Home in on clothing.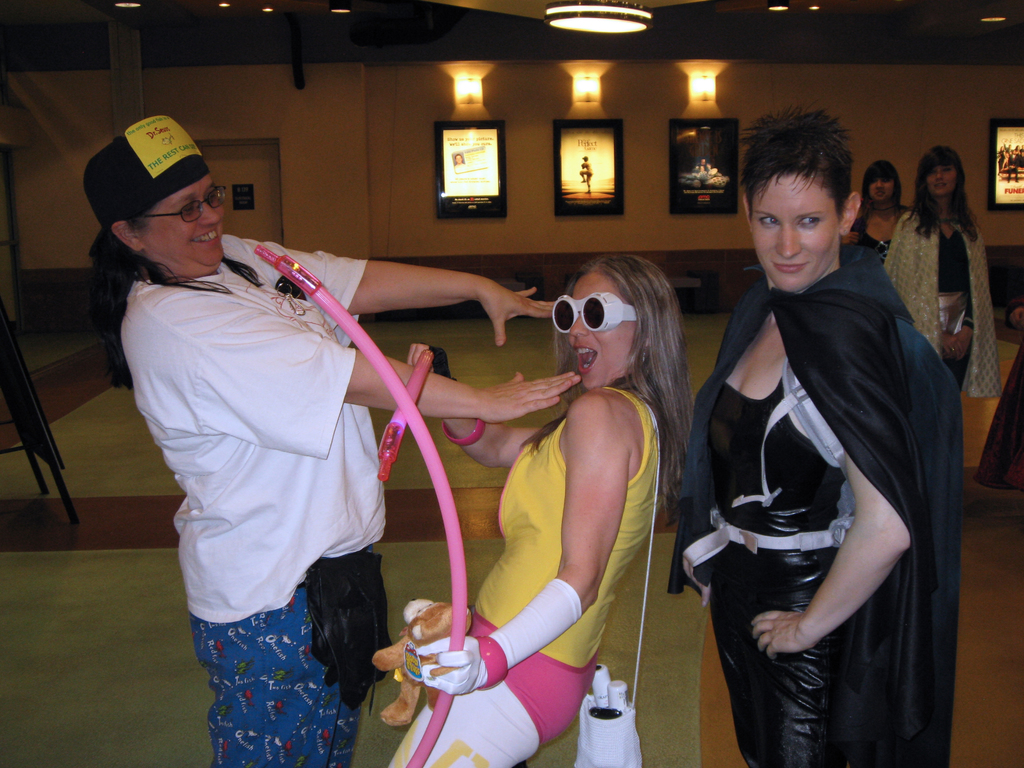
Homed in at bbox(888, 200, 993, 387).
